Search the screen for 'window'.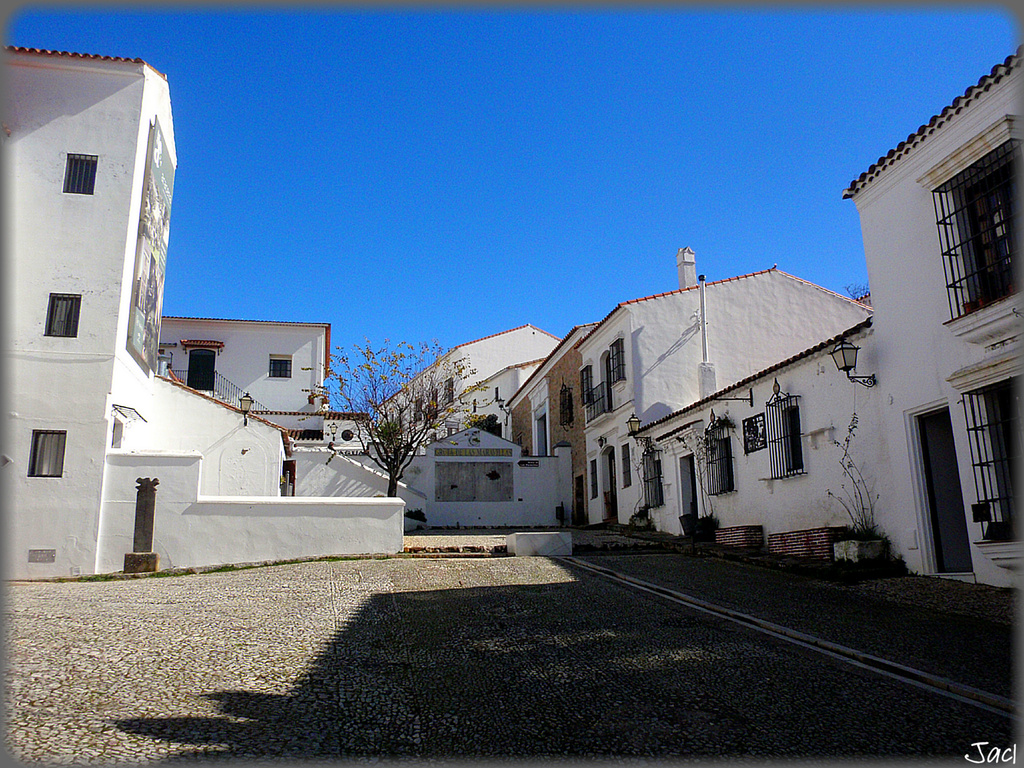
Found at detection(703, 440, 736, 497).
